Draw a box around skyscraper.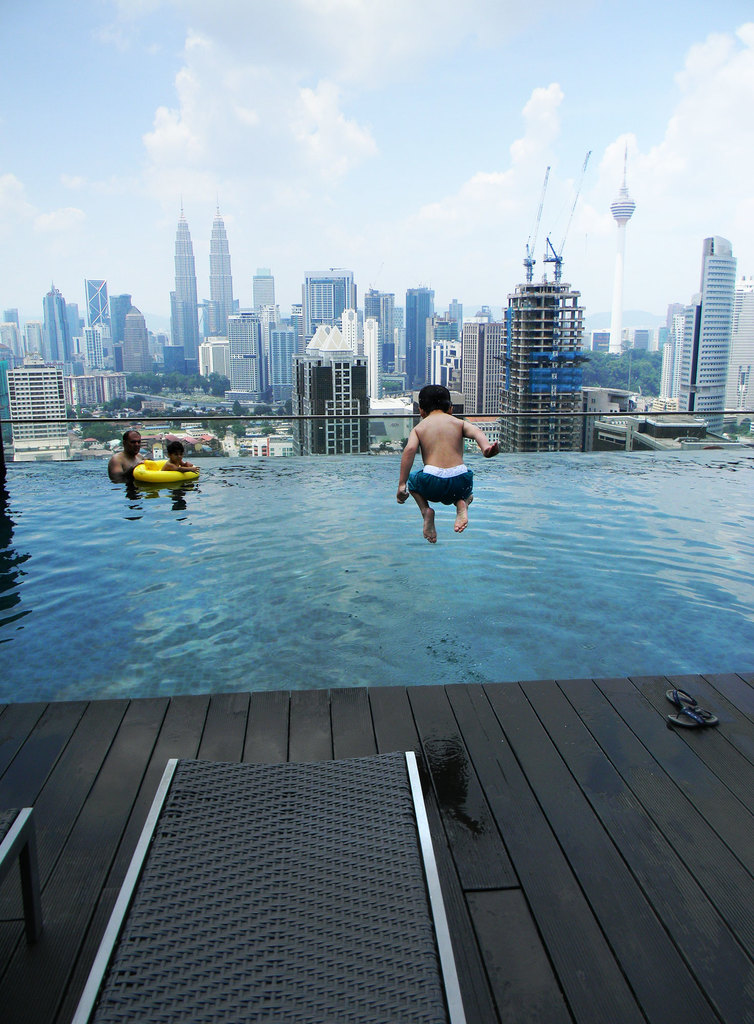
left=281, top=309, right=366, bottom=461.
